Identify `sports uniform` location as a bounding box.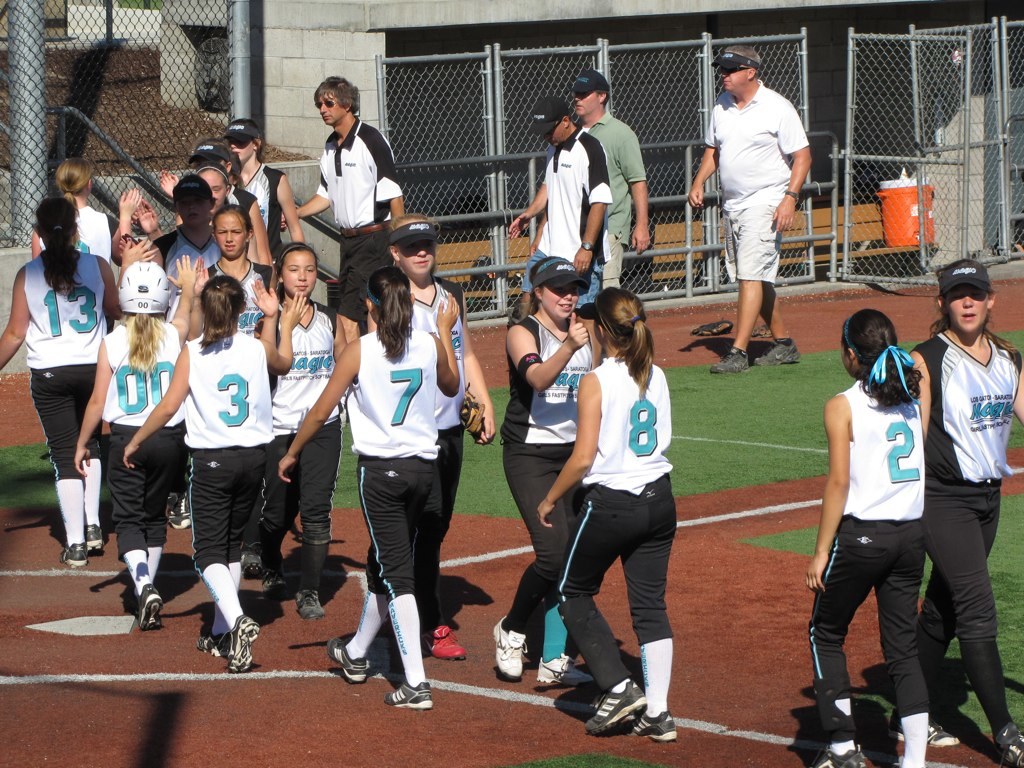
crop(491, 264, 590, 689).
